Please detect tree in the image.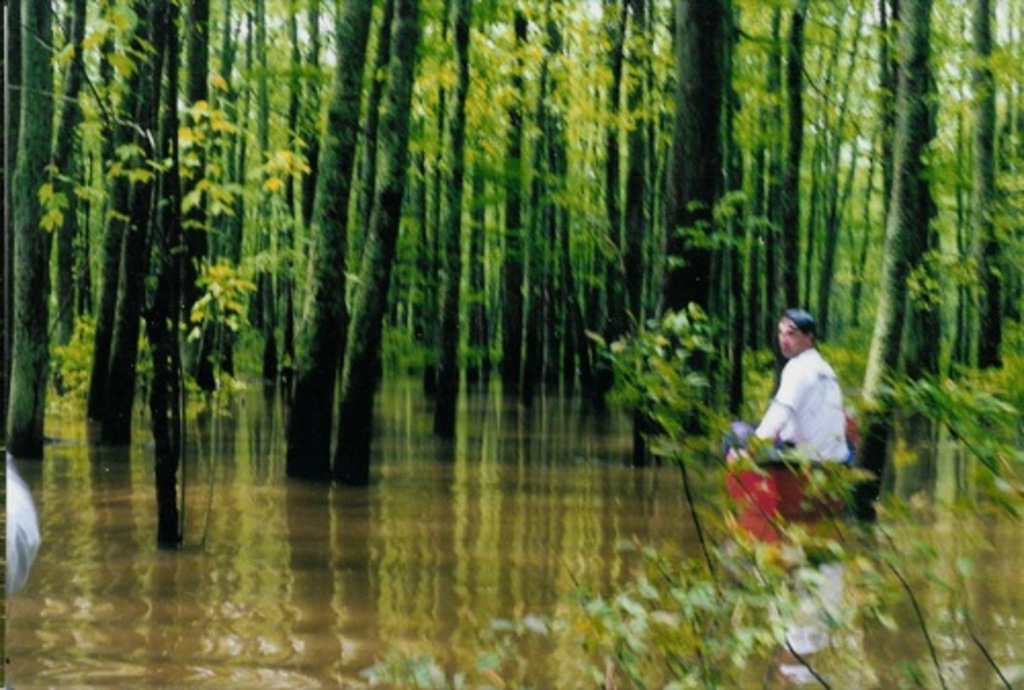
rect(135, 0, 184, 551).
